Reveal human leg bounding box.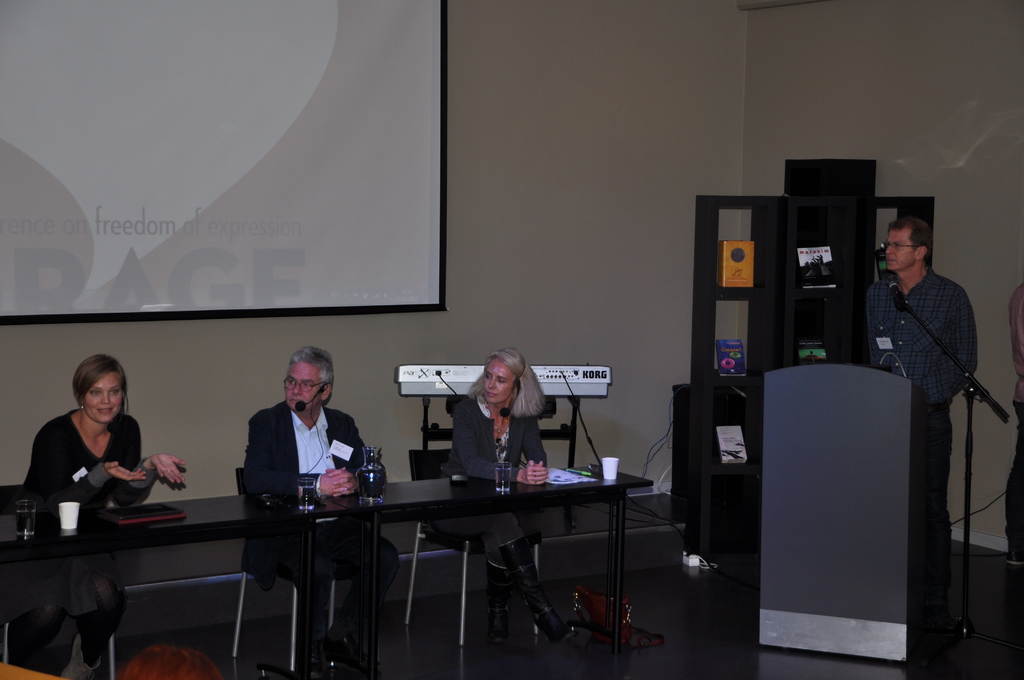
Revealed: crop(430, 512, 566, 639).
